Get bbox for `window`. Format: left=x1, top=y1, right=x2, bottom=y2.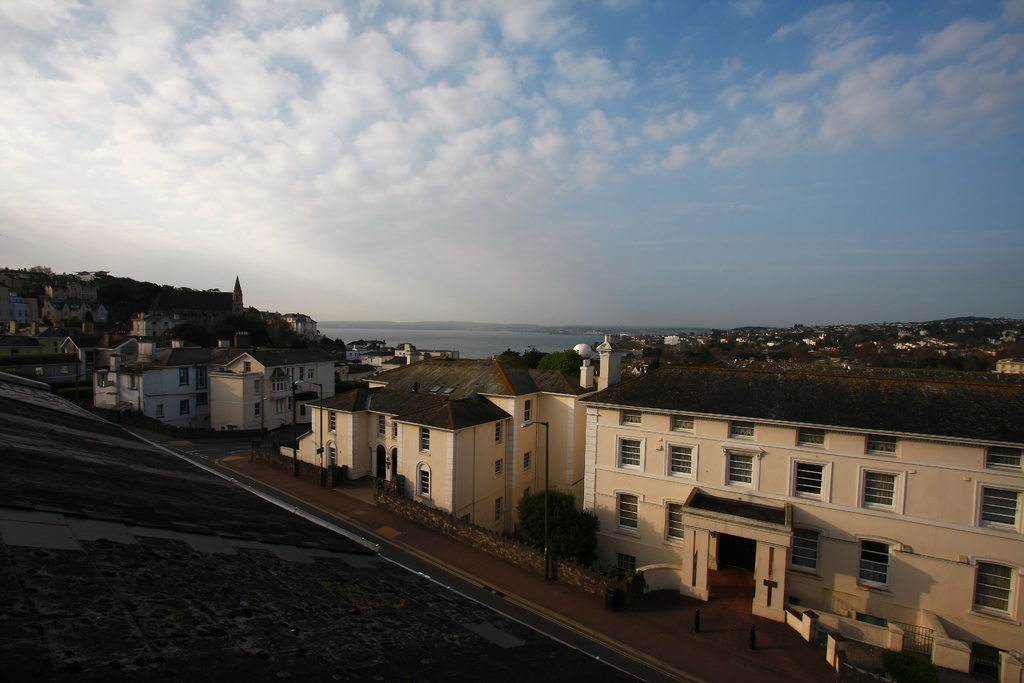
left=413, top=462, right=431, bottom=498.
